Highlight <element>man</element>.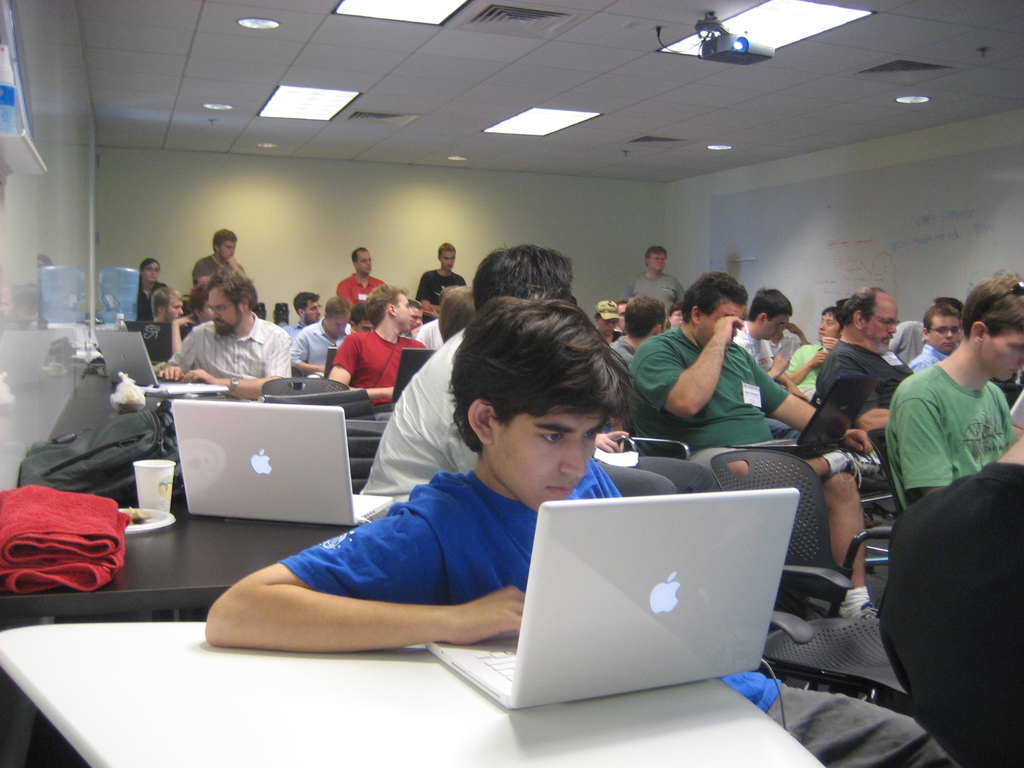
Highlighted region: BBox(733, 289, 796, 378).
